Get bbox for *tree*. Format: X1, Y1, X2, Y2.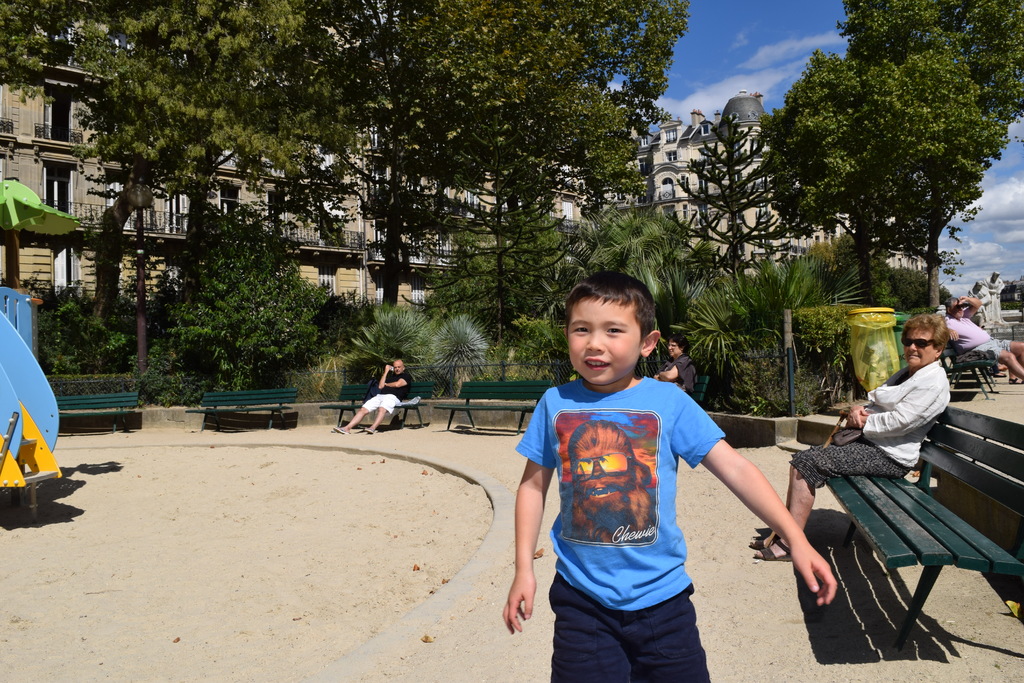
567, 192, 724, 360.
